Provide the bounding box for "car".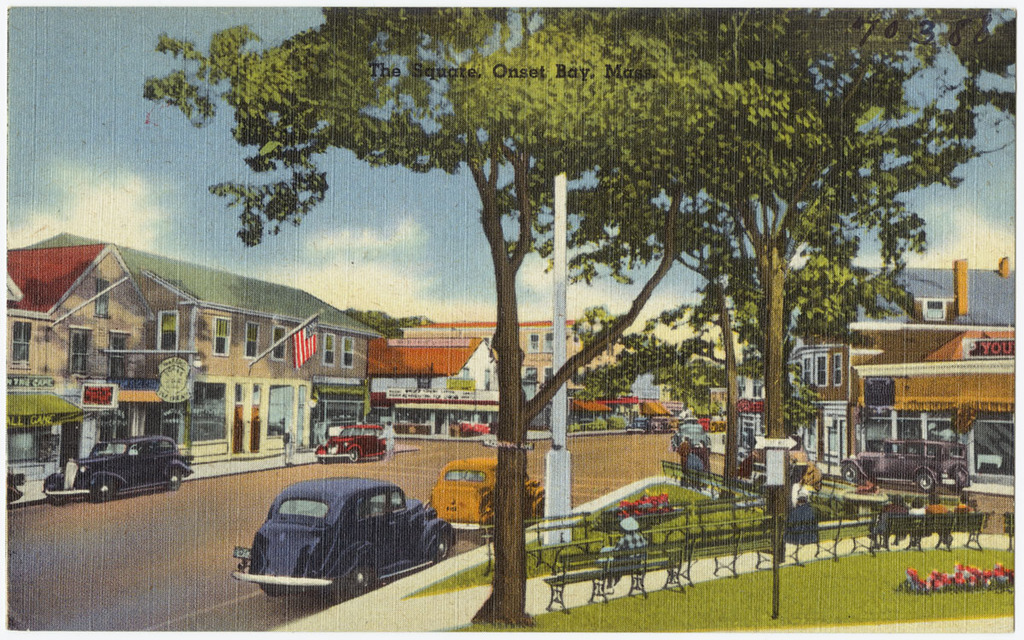
l=432, t=460, r=550, b=529.
